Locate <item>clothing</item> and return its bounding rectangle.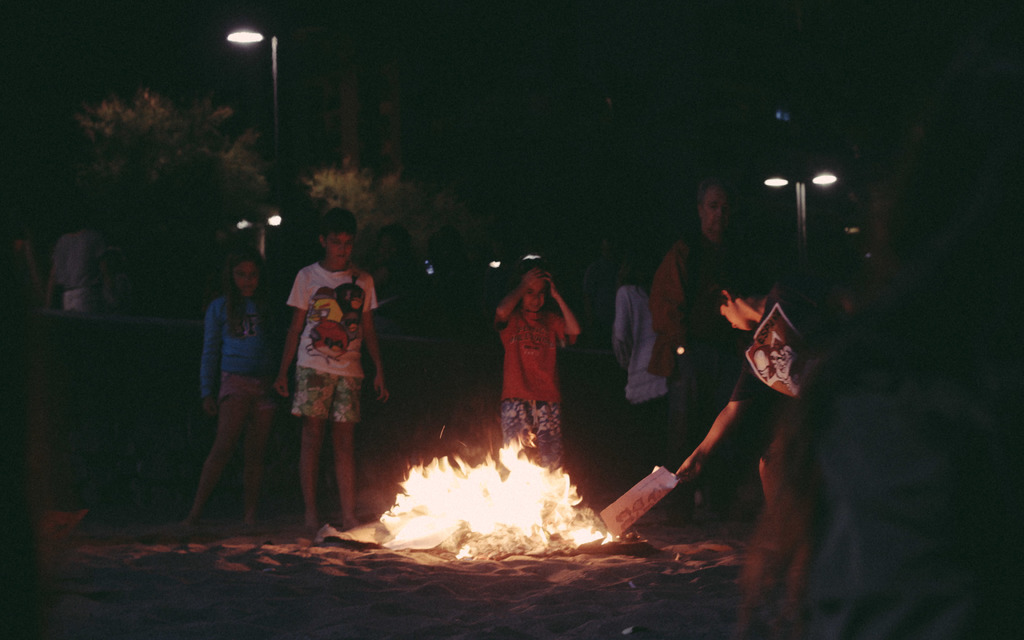
{"left": 504, "top": 399, "right": 556, "bottom": 474}.
